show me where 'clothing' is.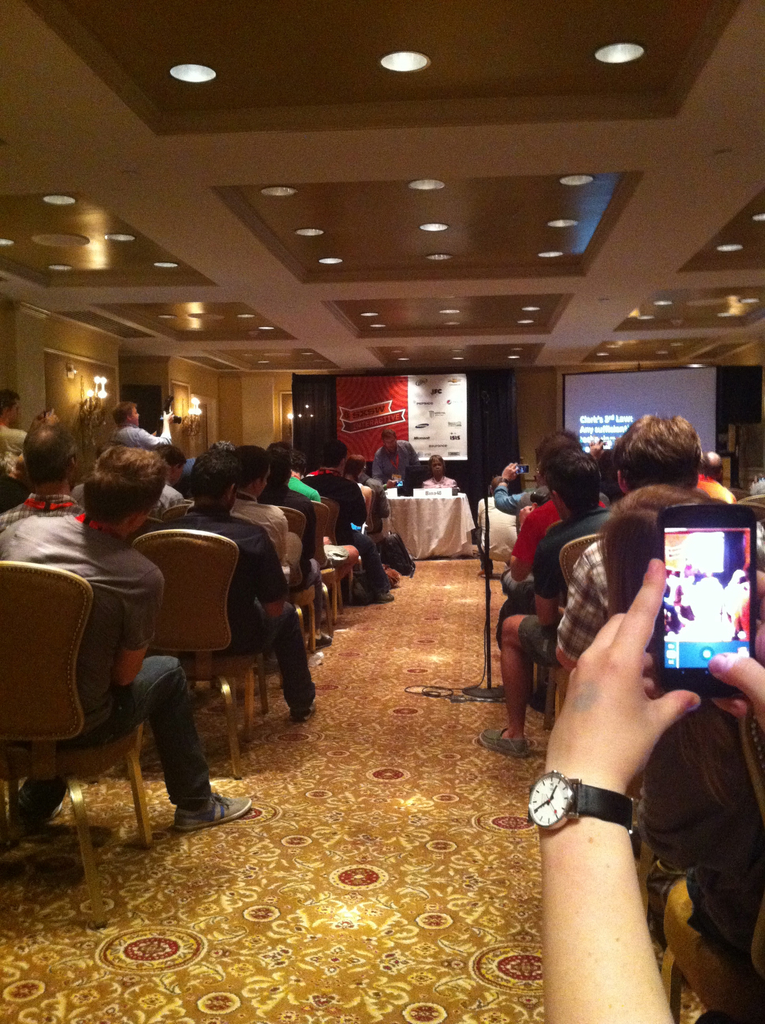
'clothing' is at (20, 470, 197, 831).
